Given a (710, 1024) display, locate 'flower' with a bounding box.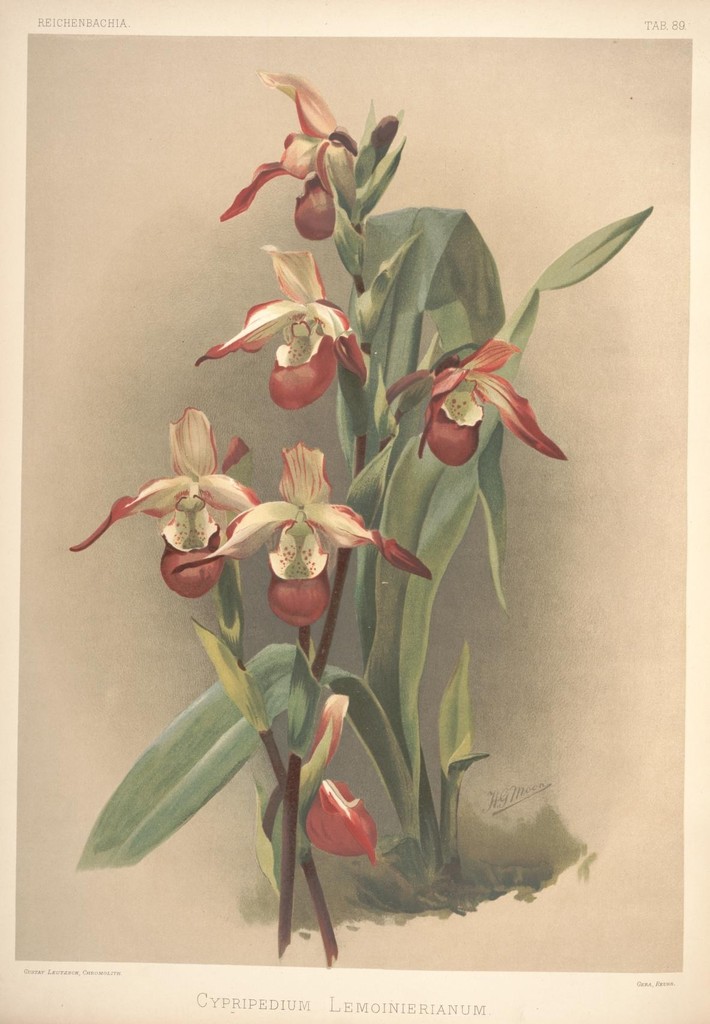
Located: [204, 240, 365, 406].
